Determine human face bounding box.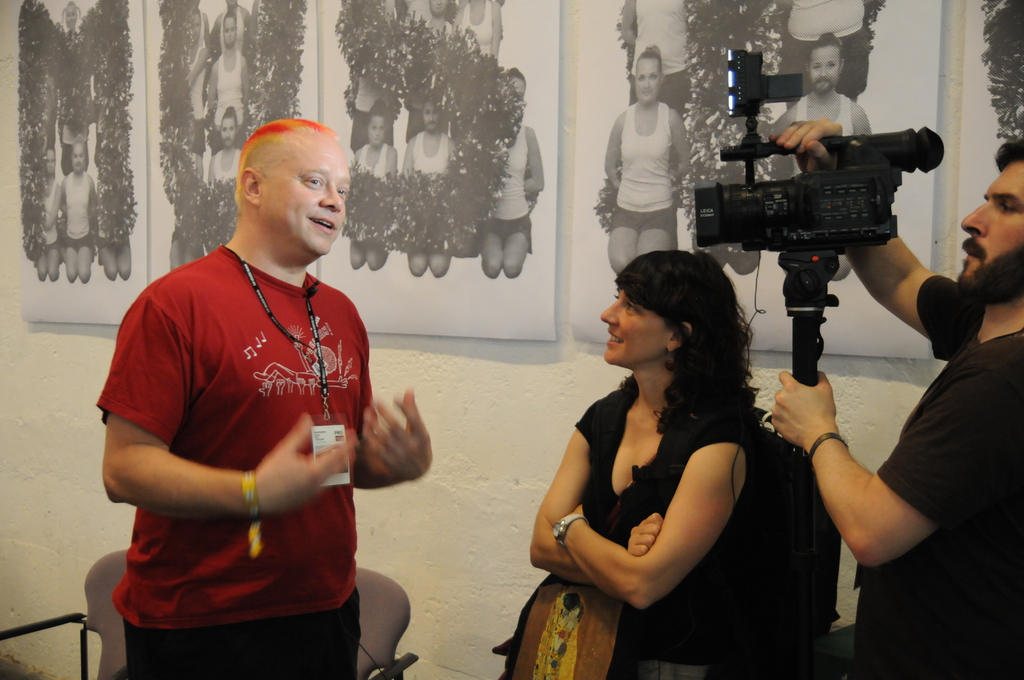
Determined: [218, 115, 236, 150].
